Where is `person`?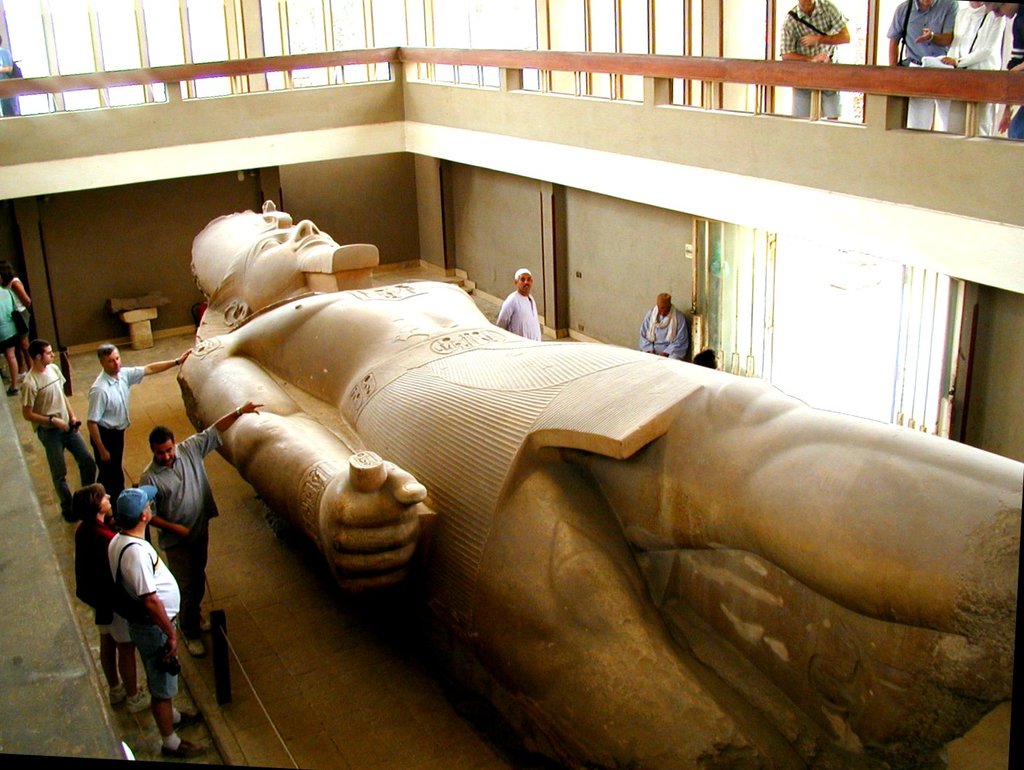
region(0, 35, 26, 120).
